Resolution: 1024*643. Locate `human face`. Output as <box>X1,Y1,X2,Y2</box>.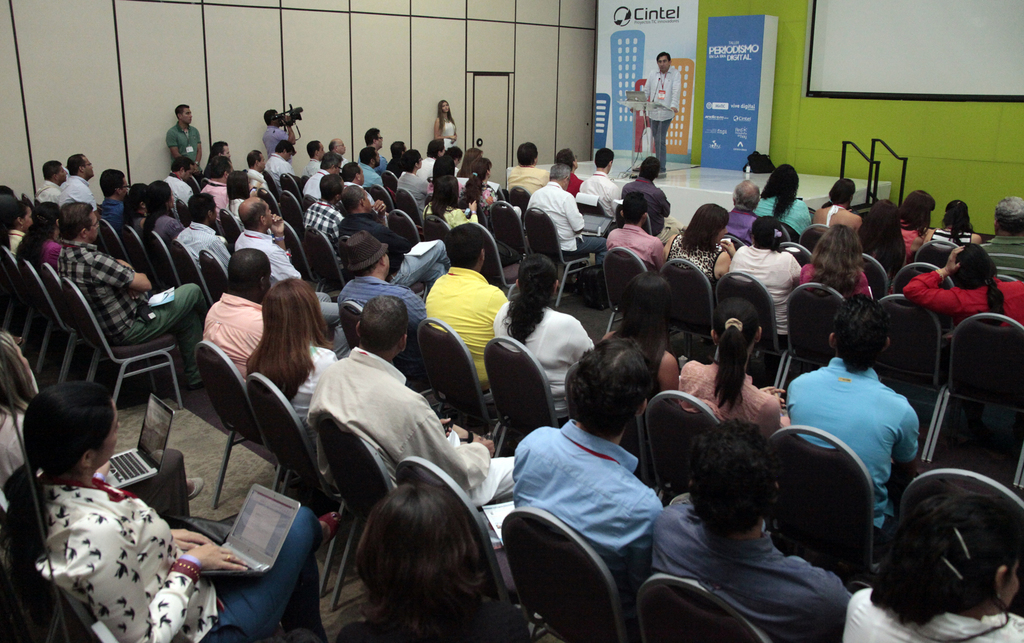
<box>182,107,193,124</box>.
